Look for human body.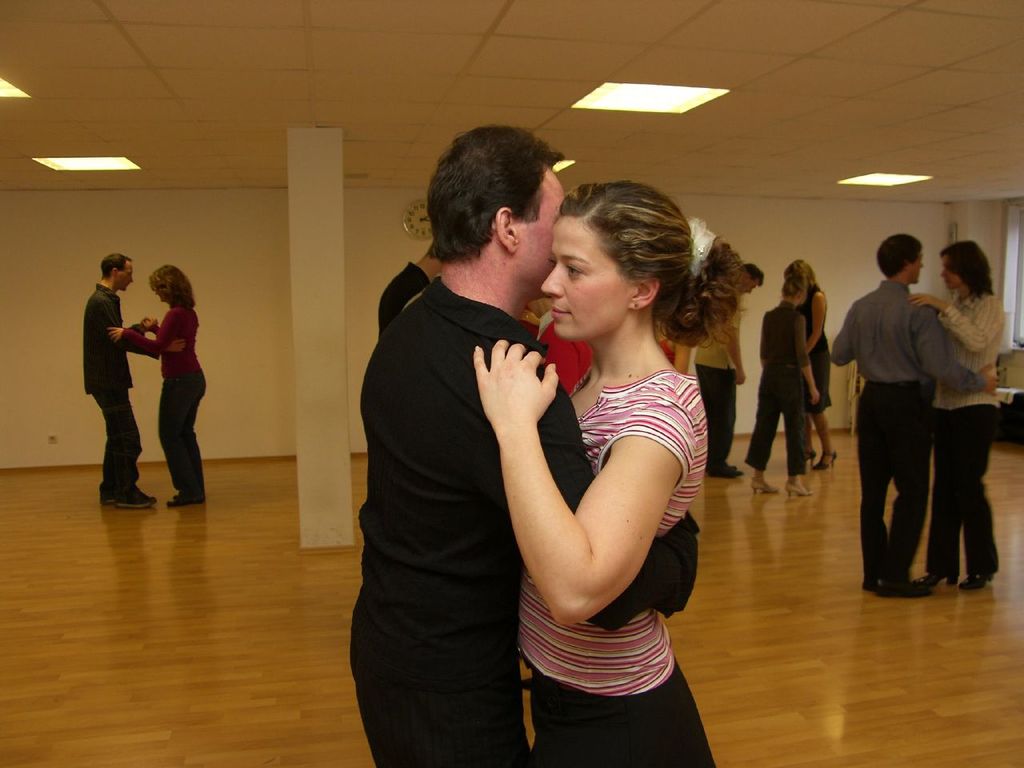
Found: Rect(110, 303, 206, 503).
